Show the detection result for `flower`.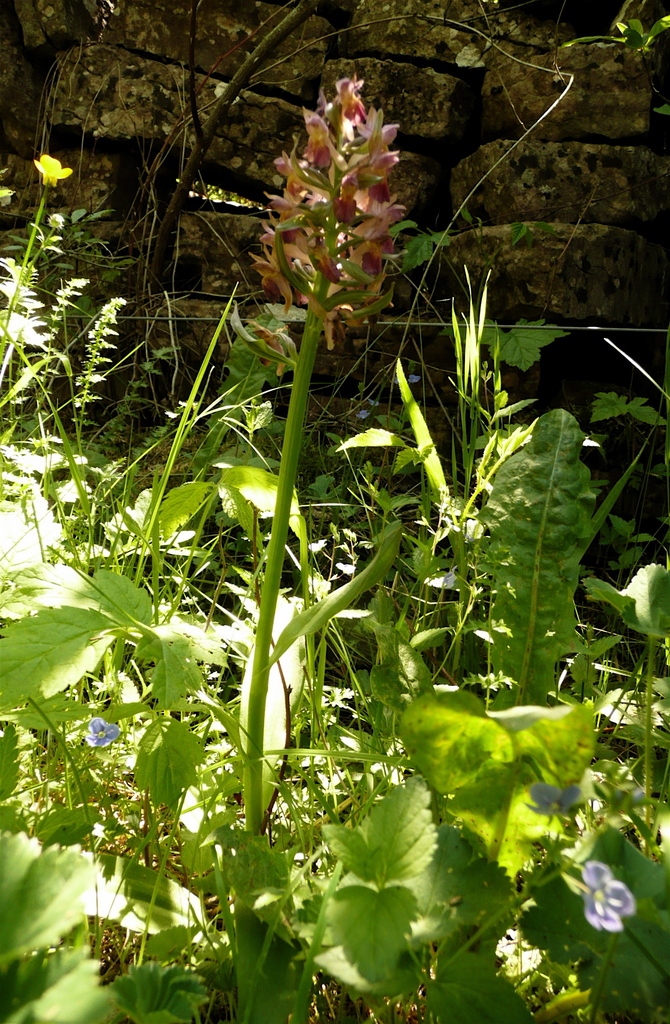
{"left": 408, "top": 373, "right": 420, "bottom": 384}.
